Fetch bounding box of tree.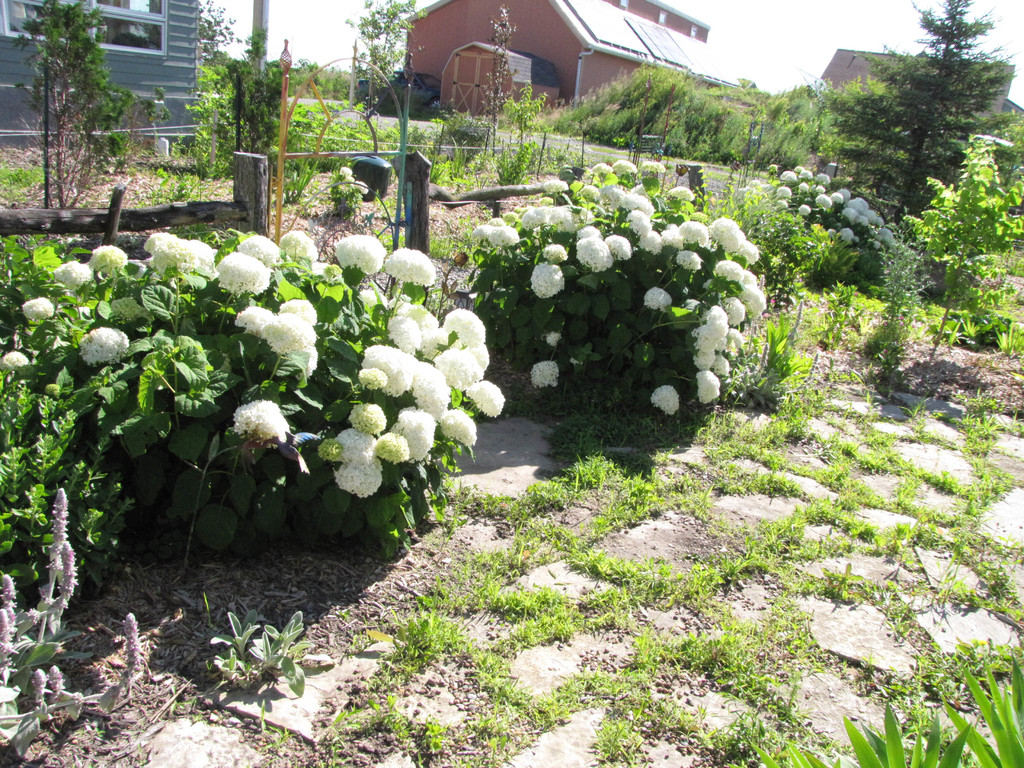
Bbox: <bbox>341, 0, 429, 105</bbox>.
